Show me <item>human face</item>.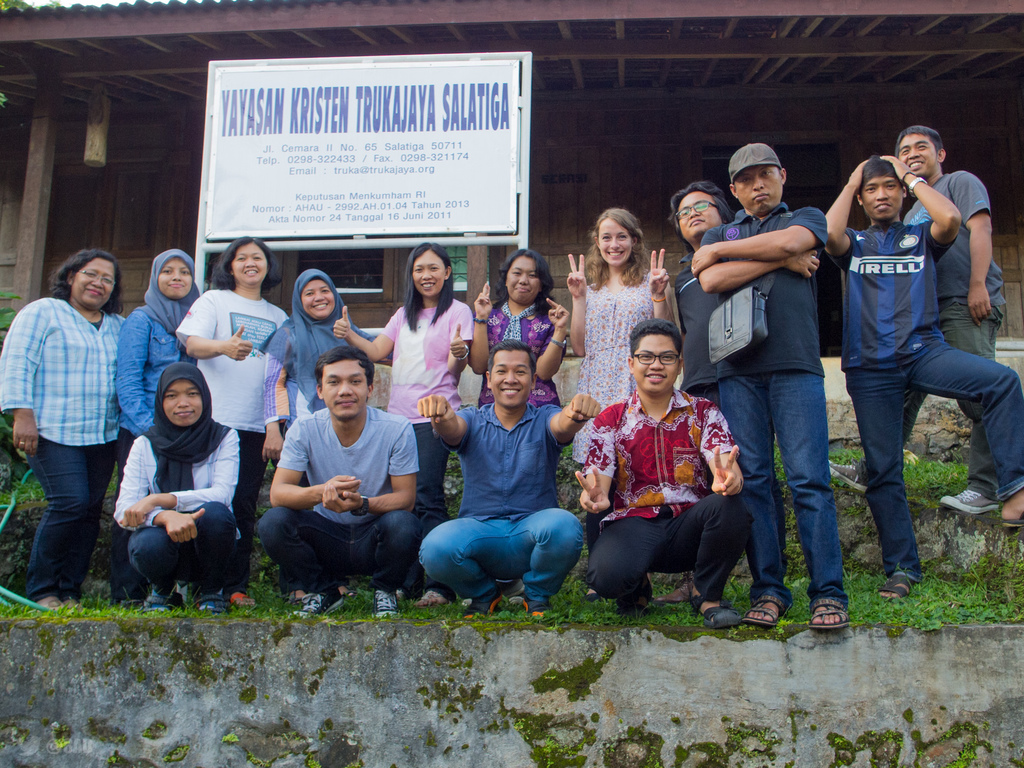
<item>human face</item> is here: {"left": 413, "top": 252, "right": 448, "bottom": 295}.
